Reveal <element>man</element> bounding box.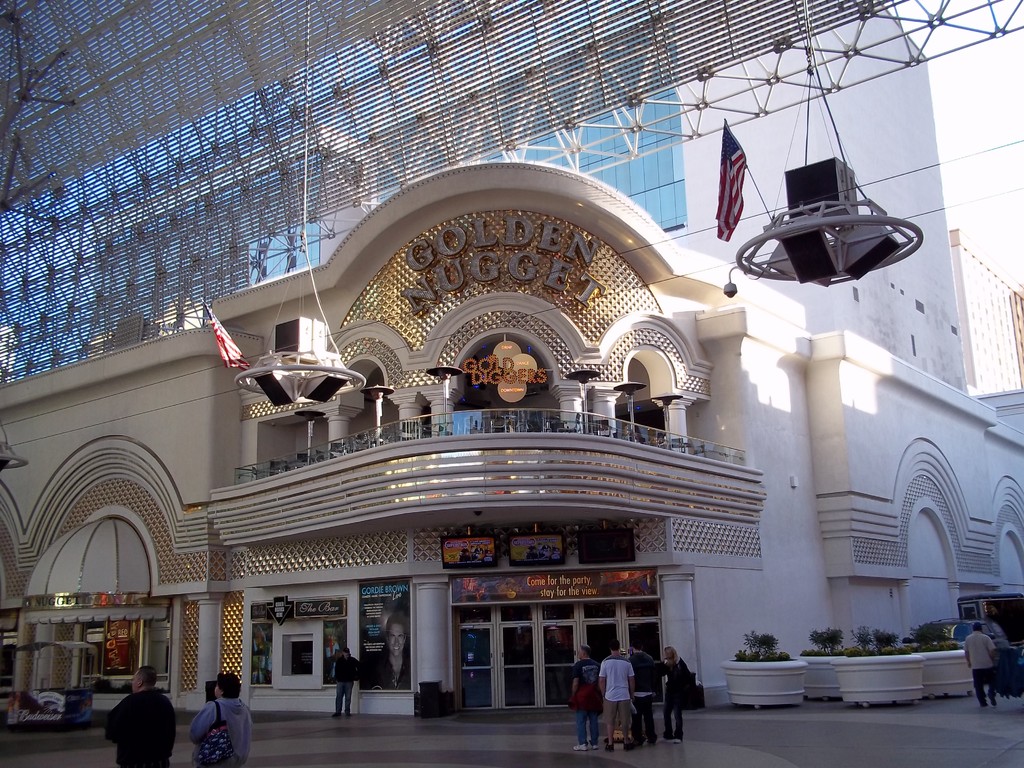
Revealed: <region>572, 648, 604, 753</region>.
